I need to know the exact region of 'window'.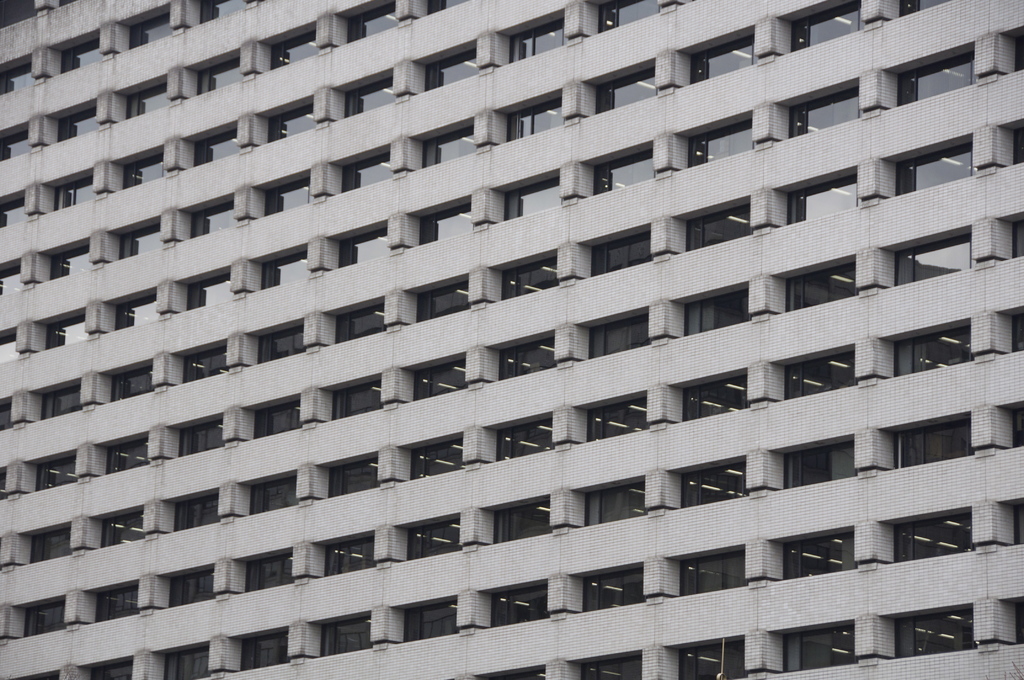
Region: bbox=(190, 197, 236, 236).
